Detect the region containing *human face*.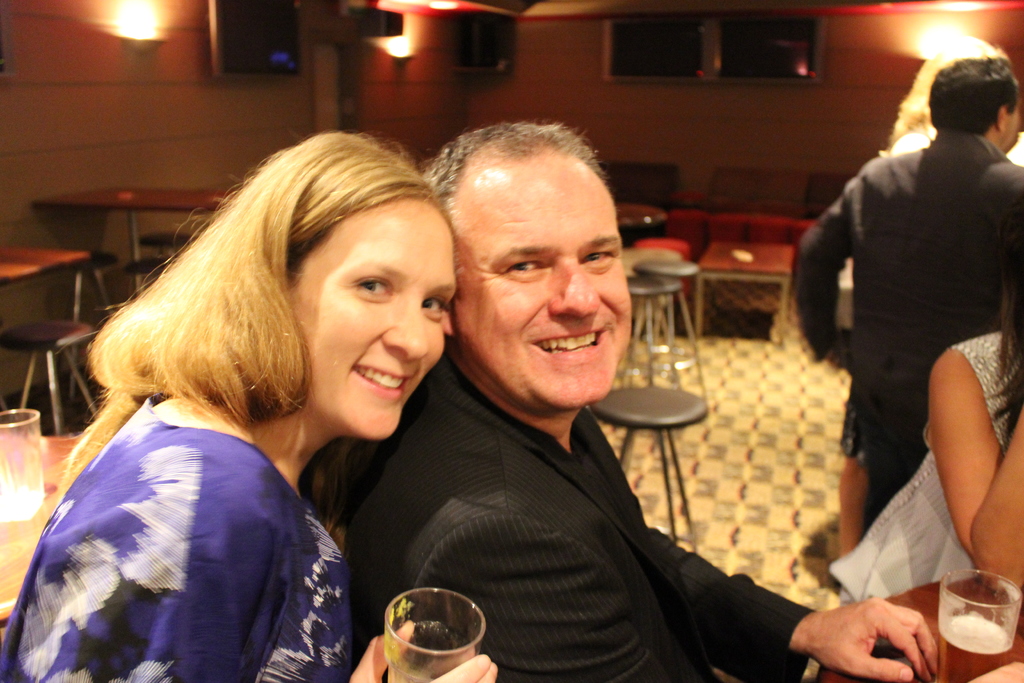
l=452, t=144, r=623, b=407.
